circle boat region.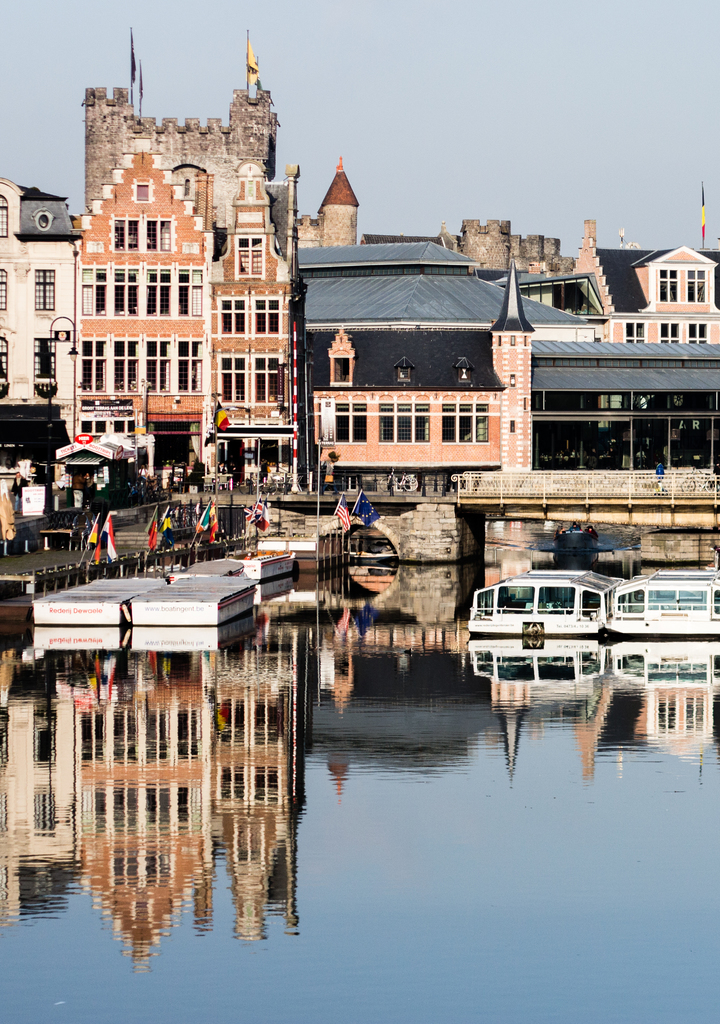
Region: (460, 557, 683, 655).
